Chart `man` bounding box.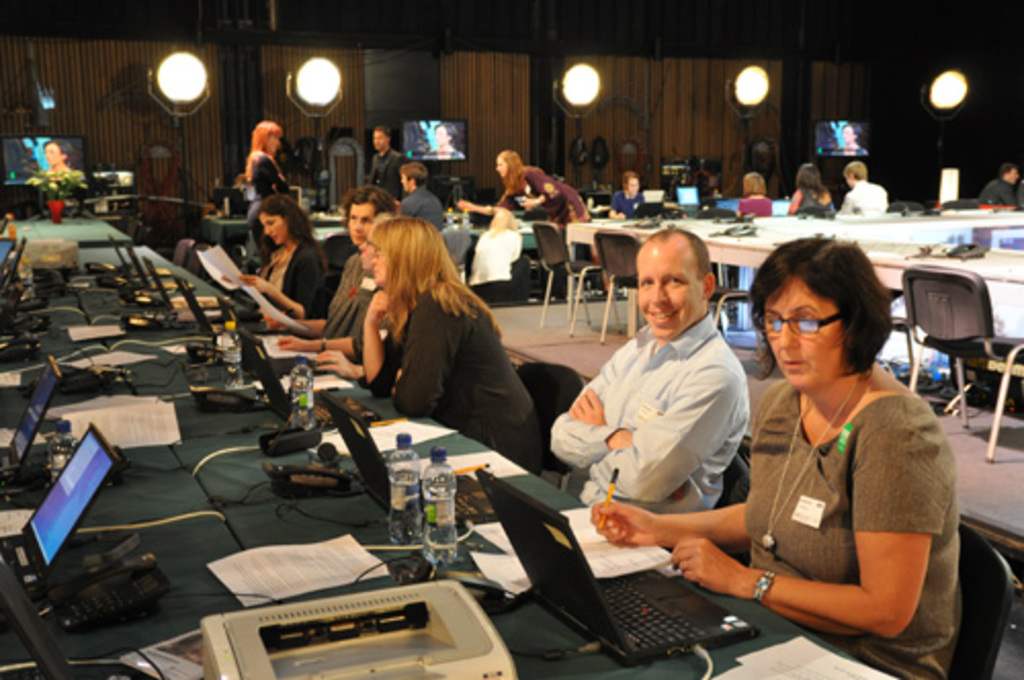
Charted: locate(977, 164, 1016, 209).
